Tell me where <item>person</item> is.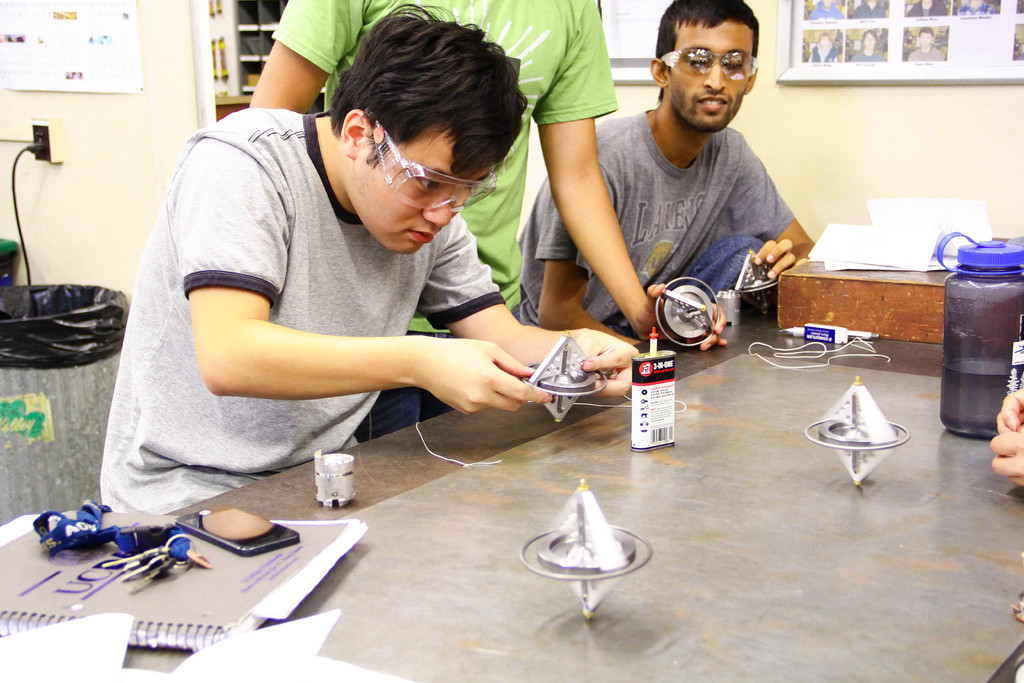
<item>person</item> is at detection(95, 3, 640, 523).
